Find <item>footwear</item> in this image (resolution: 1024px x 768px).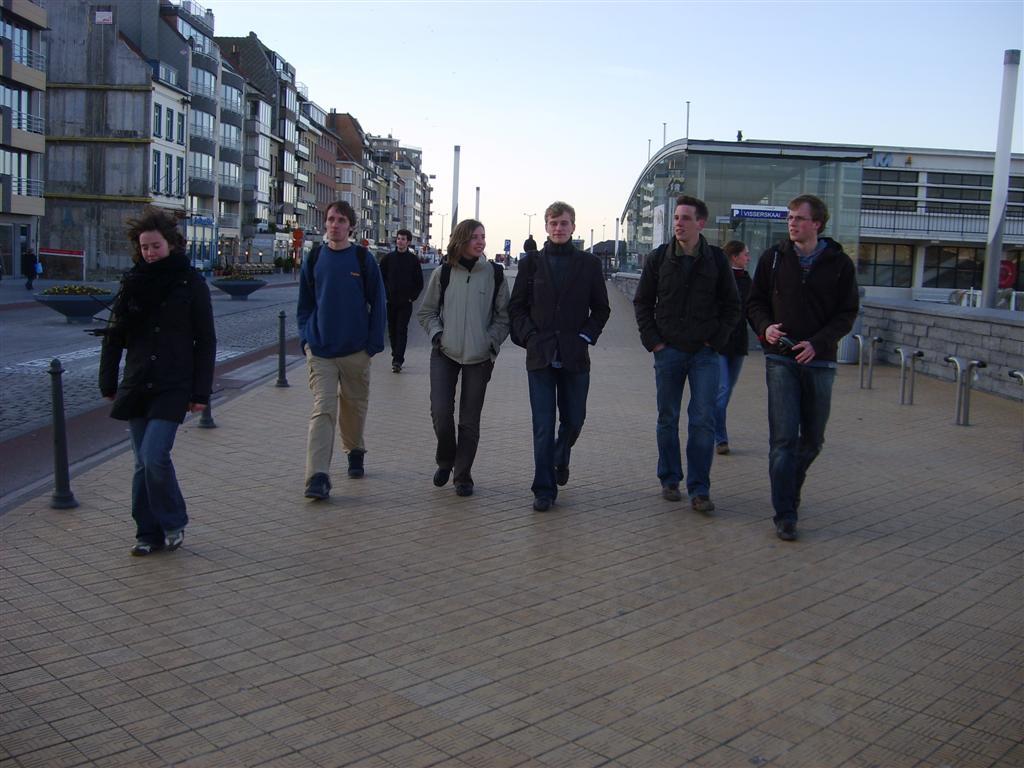
box=[530, 496, 560, 512].
